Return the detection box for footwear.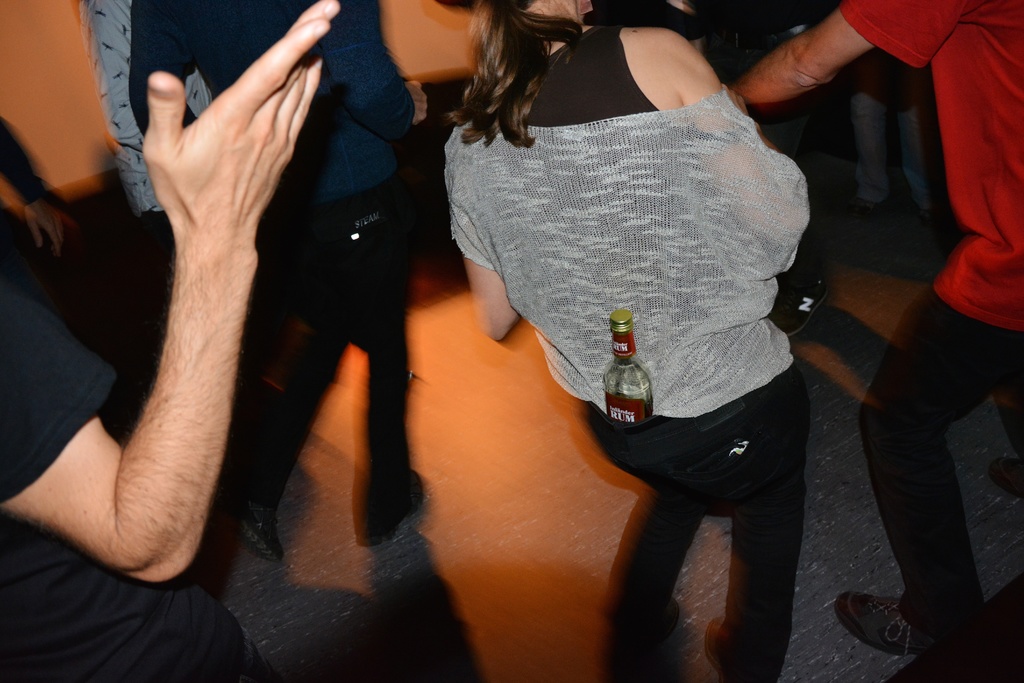
select_region(665, 598, 681, 648).
